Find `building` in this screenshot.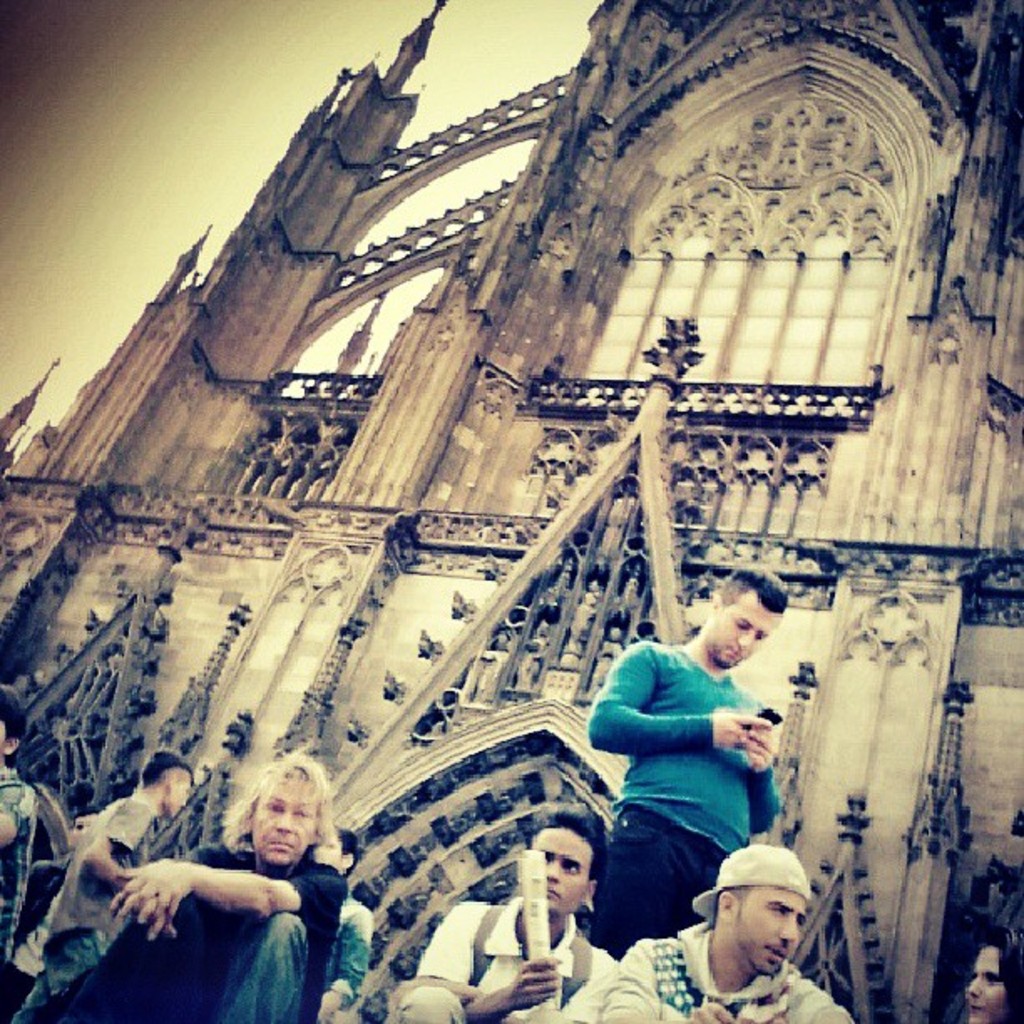
The bounding box for `building` is 0/0/1022/1022.
